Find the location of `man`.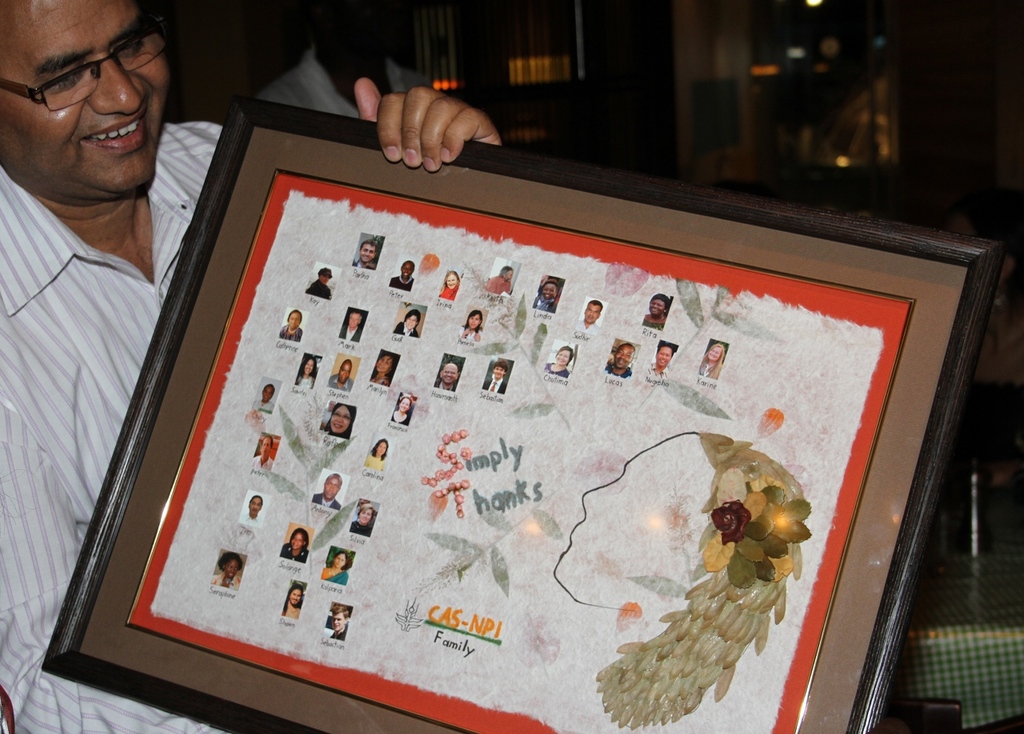
Location: (left=328, top=604, right=345, bottom=641).
